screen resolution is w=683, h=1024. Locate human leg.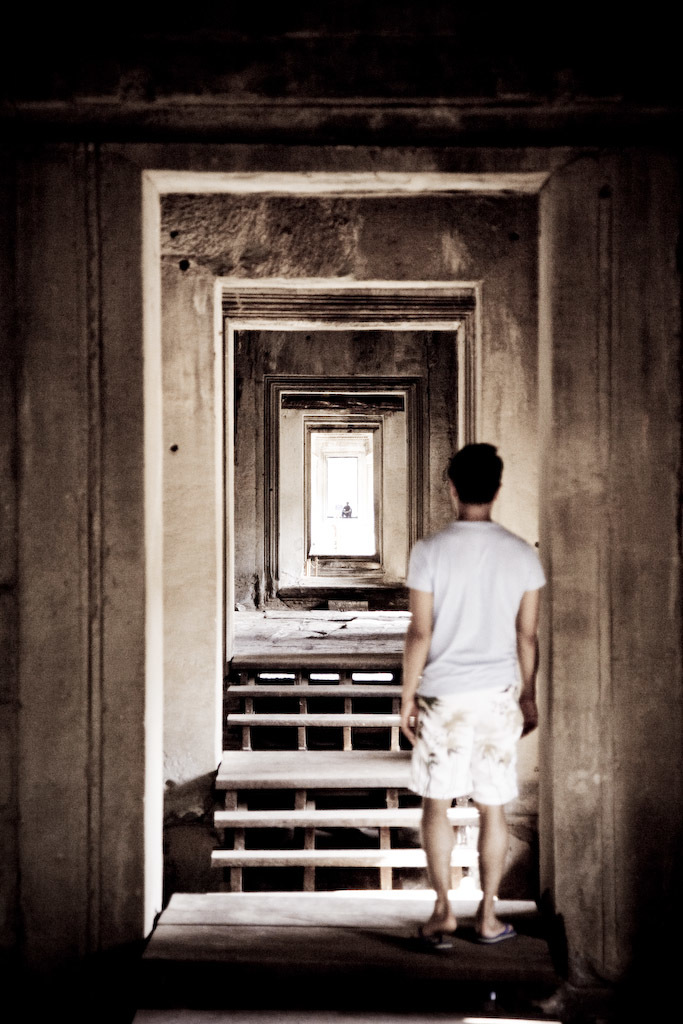
(420,798,463,931).
